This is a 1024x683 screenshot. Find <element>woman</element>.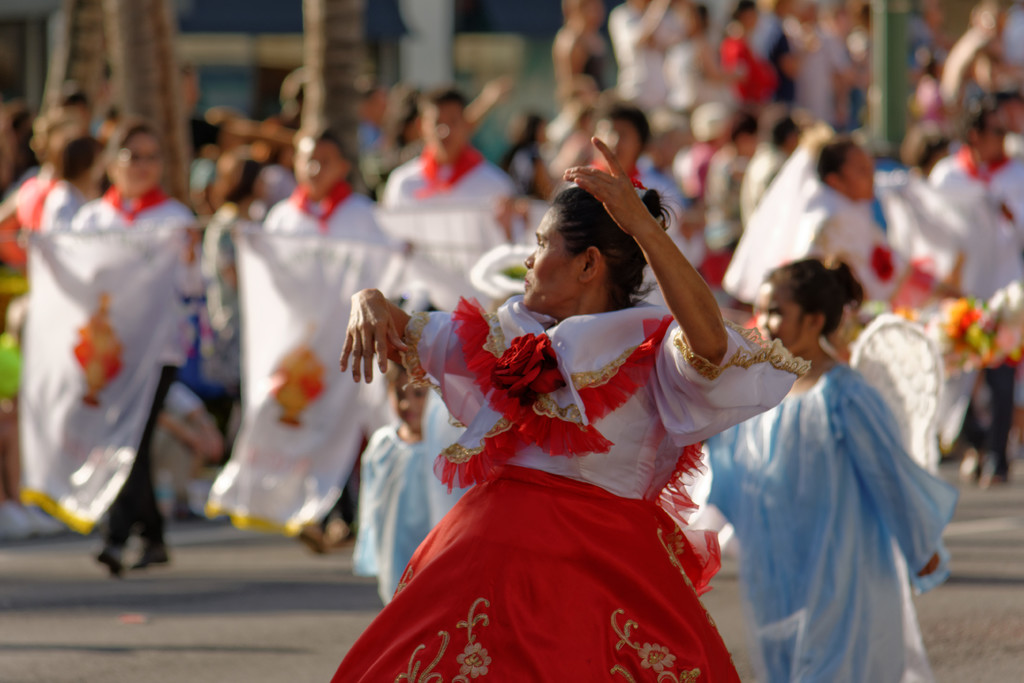
Bounding box: <region>13, 117, 200, 580</region>.
